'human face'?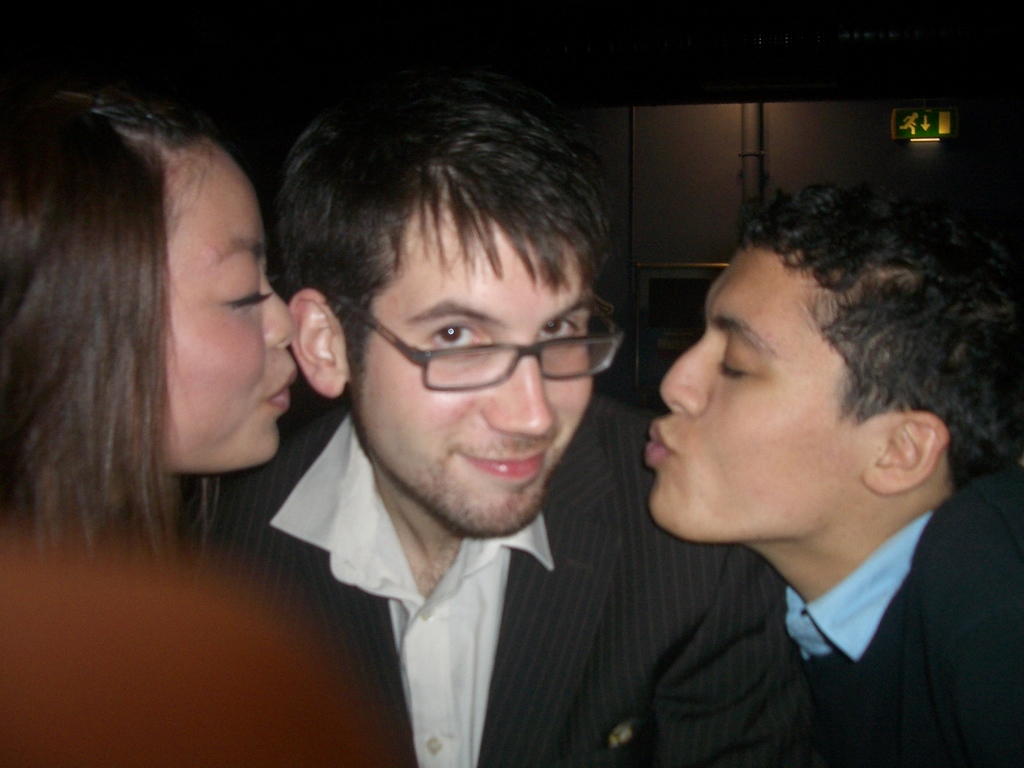
box=[348, 226, 595, 538]
